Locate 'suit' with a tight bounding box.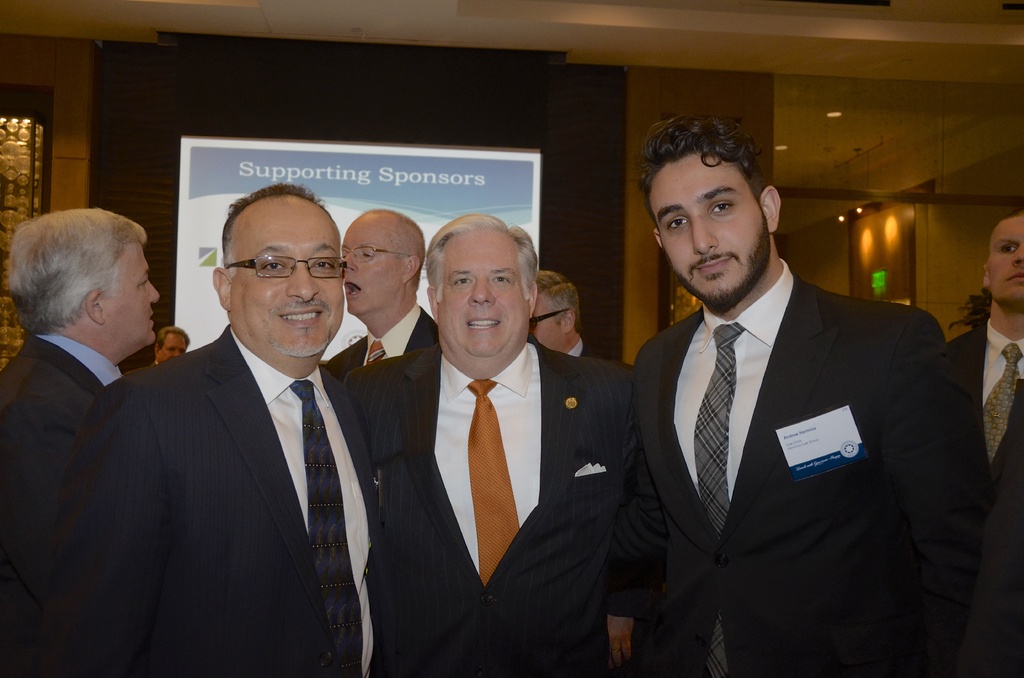
<bbox>61, 211, 405, 673</bbox>.
